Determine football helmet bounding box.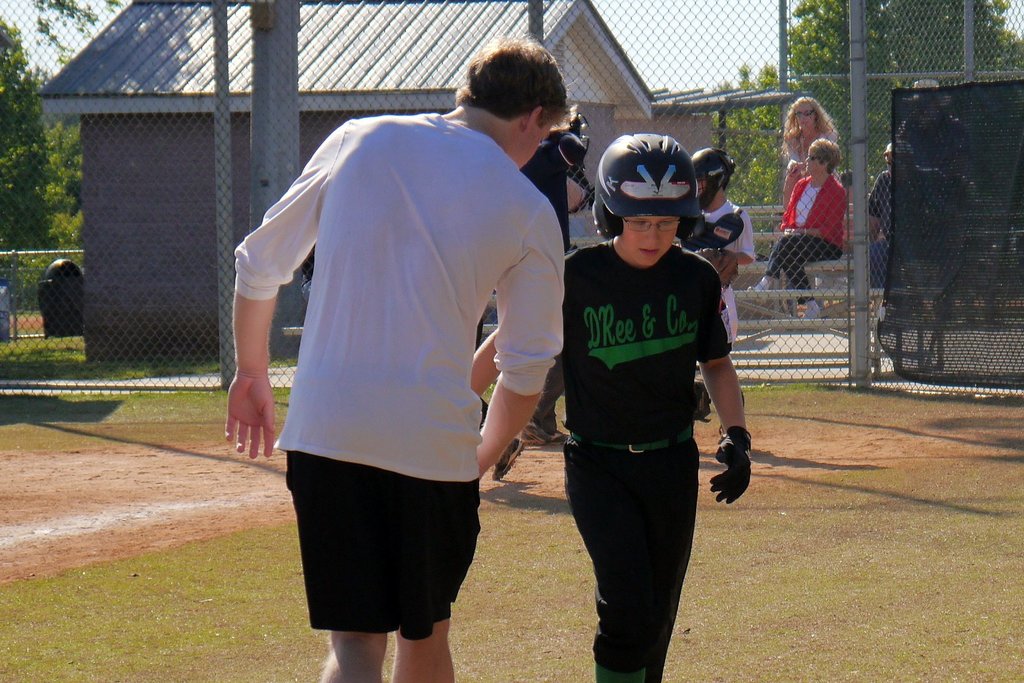
Determined: bbox=[692, 147, 740, 213].
